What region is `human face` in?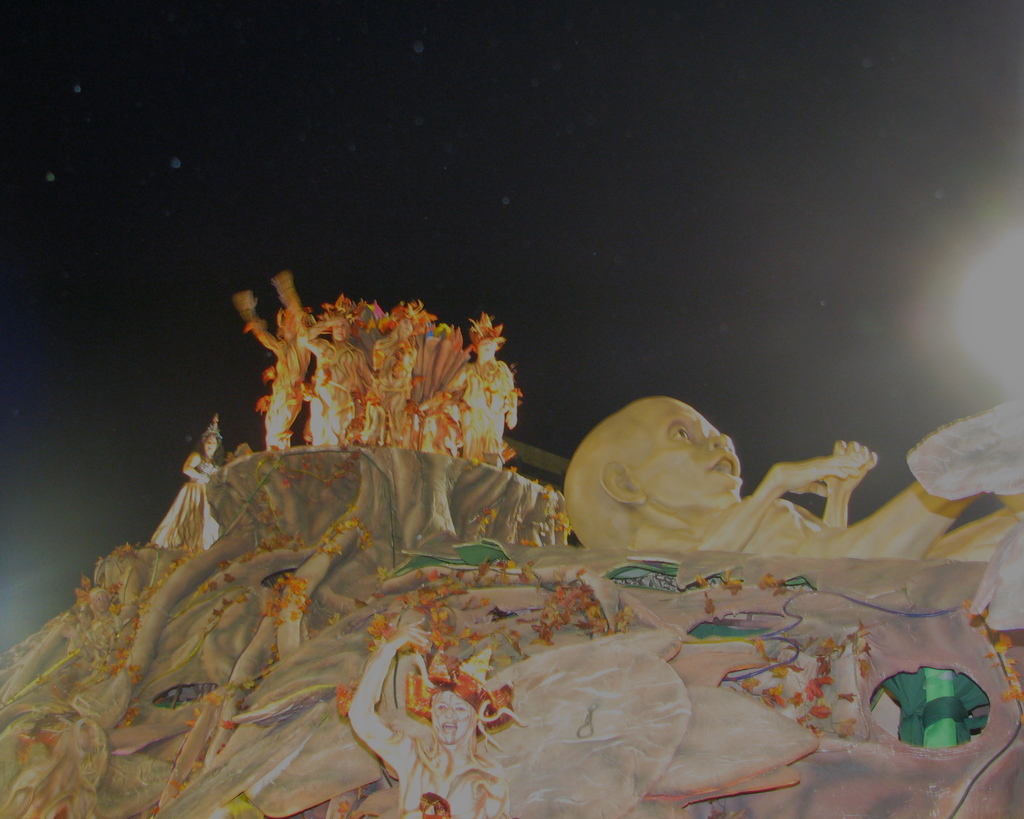
select_region(401, 318, 411, 339).
